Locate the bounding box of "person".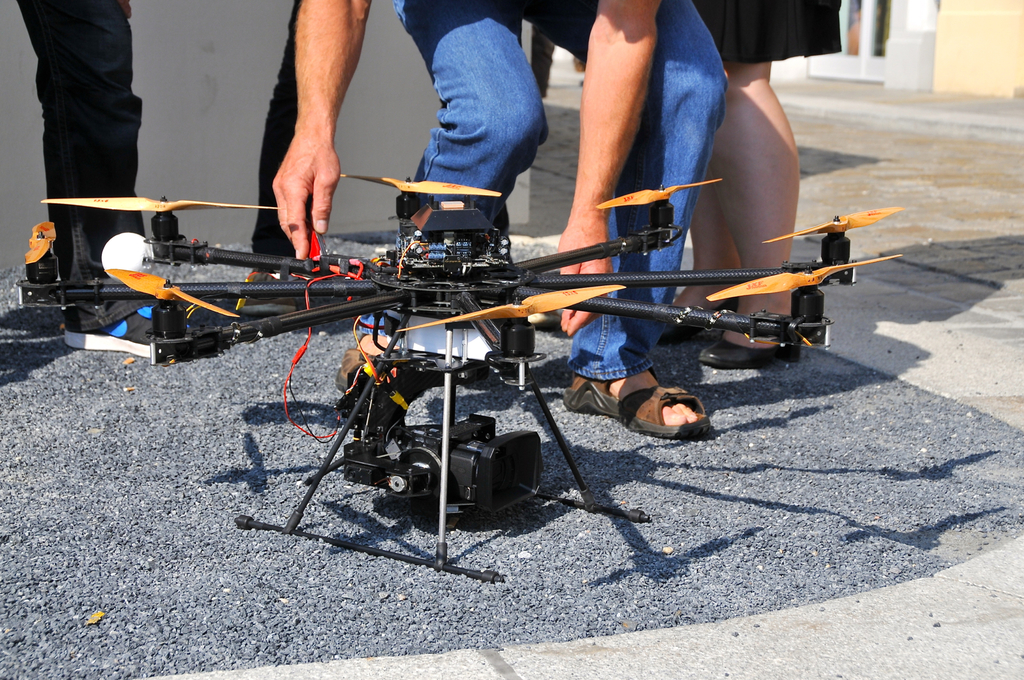
Bounding box: 269 0 727 438.
